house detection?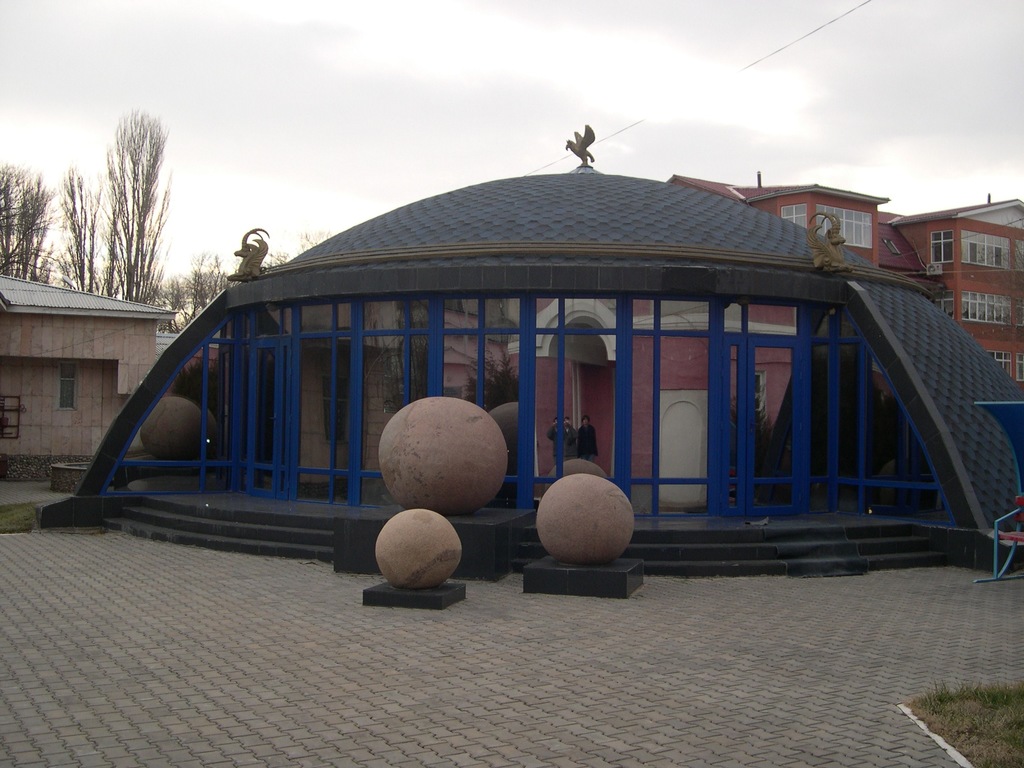
668 179 1023 385
